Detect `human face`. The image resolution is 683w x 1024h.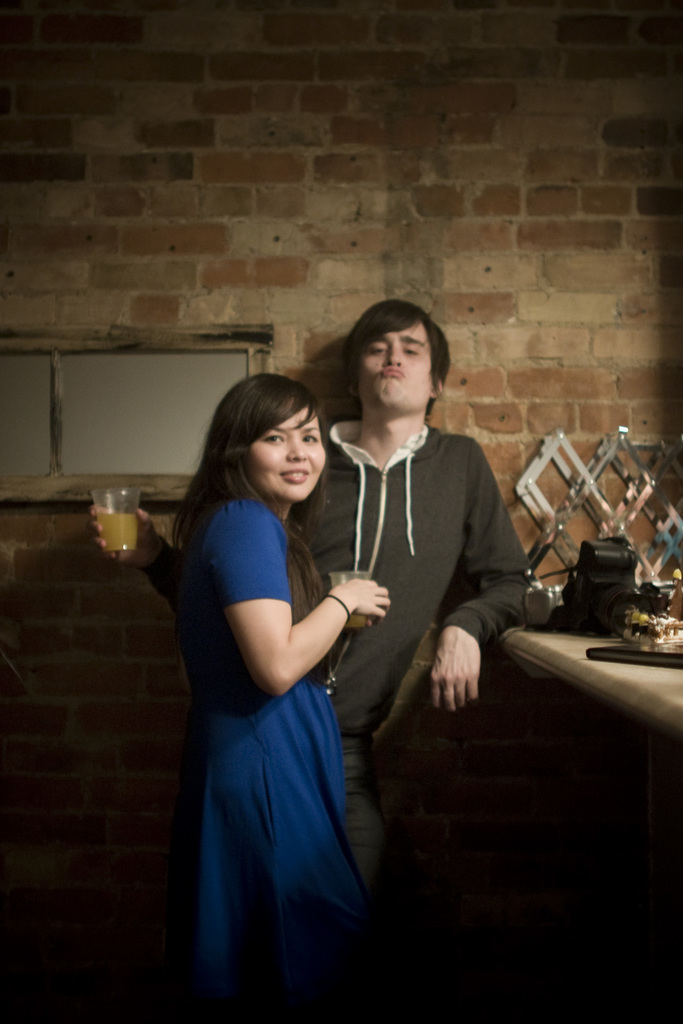
left=249, top=407, right=325, bottom=500.
